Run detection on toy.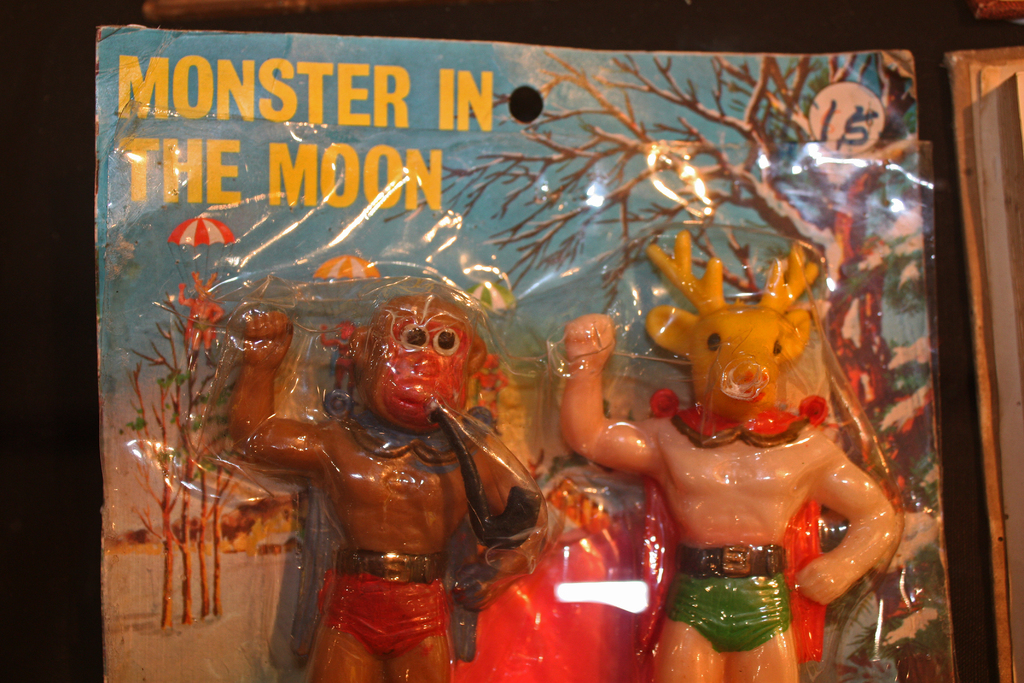
Result: <bbox>243, 281, 538, 682</bbox>.
